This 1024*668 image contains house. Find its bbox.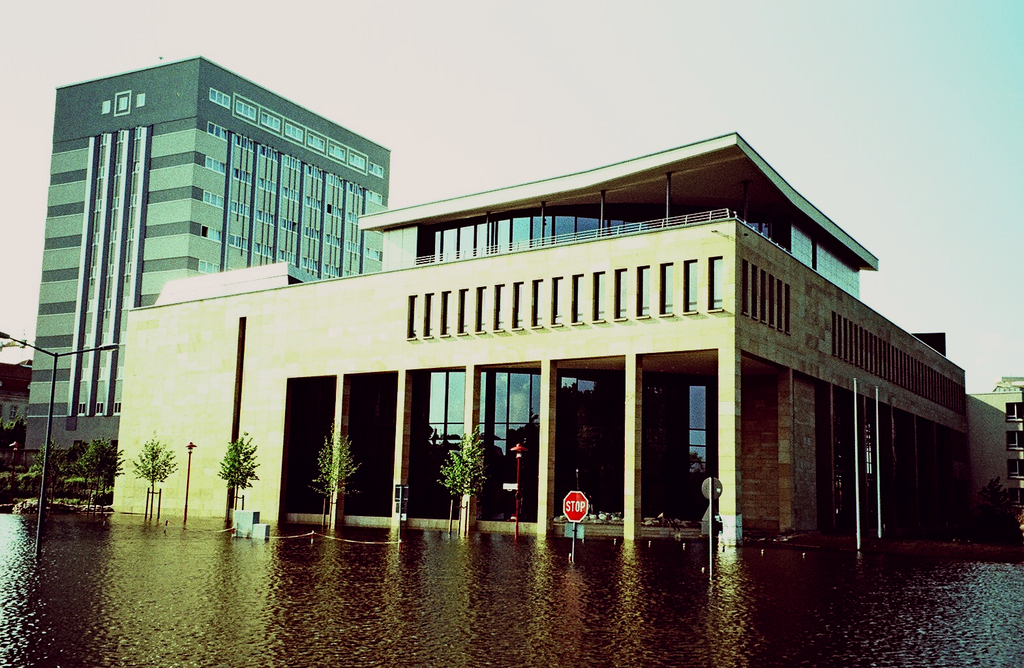
select_region(23, 38, 404, 452).
